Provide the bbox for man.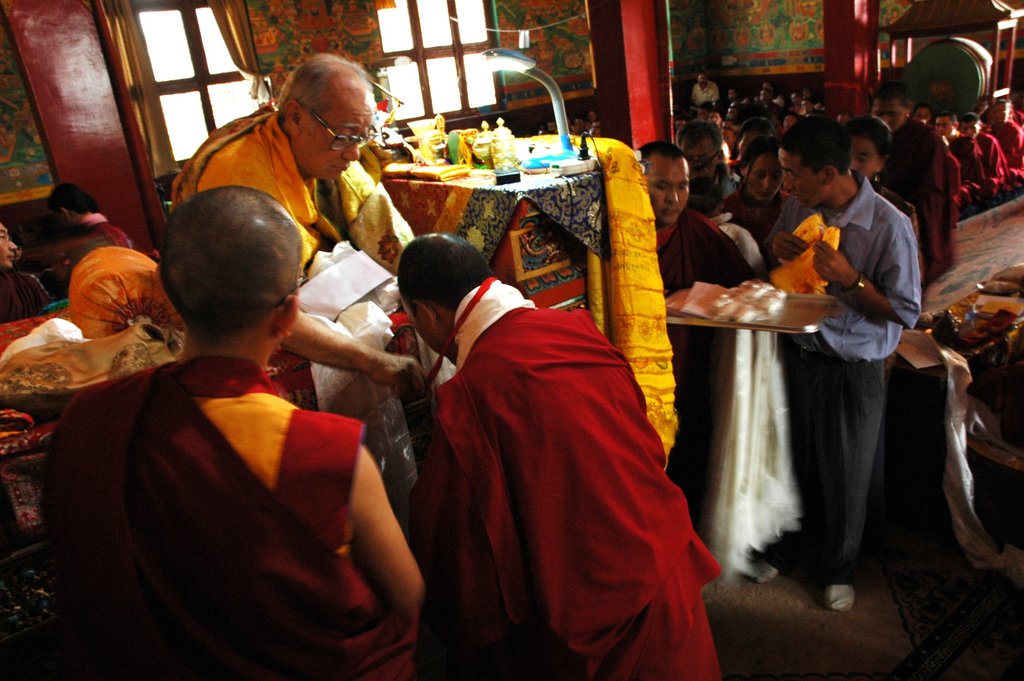
locate(691, 72, 719, 103).
